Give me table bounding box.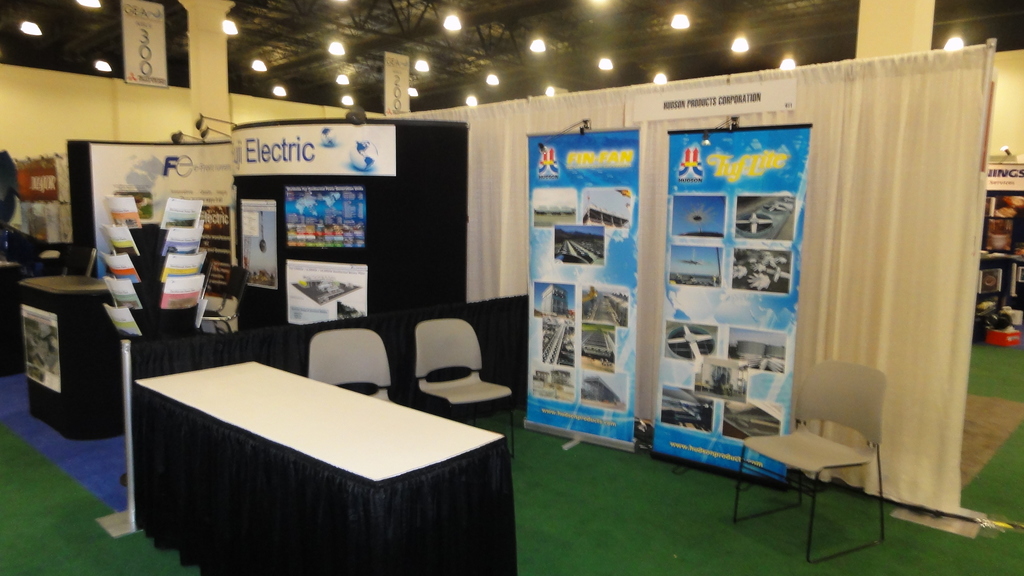
(left=13, top=266, right=169, bottom=451).
